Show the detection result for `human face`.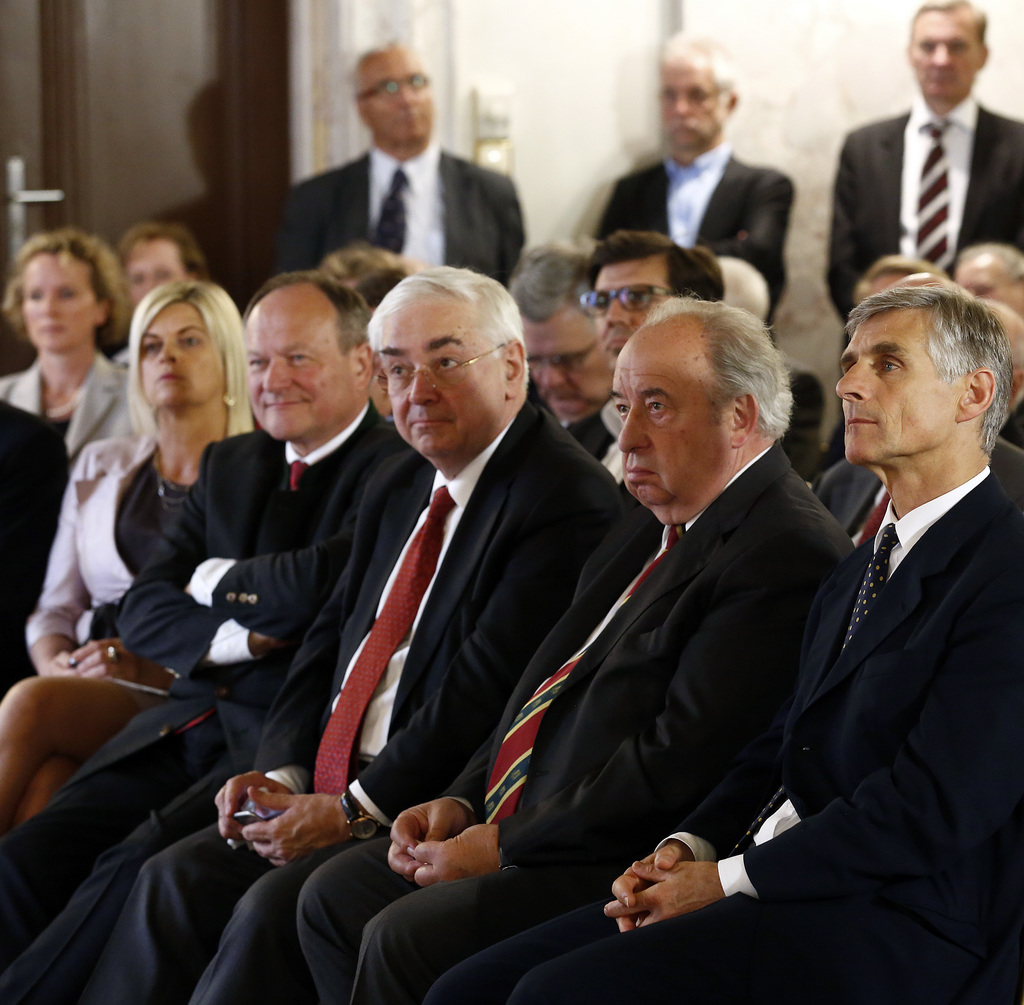
bbox=[135, 303, 216, 399].
